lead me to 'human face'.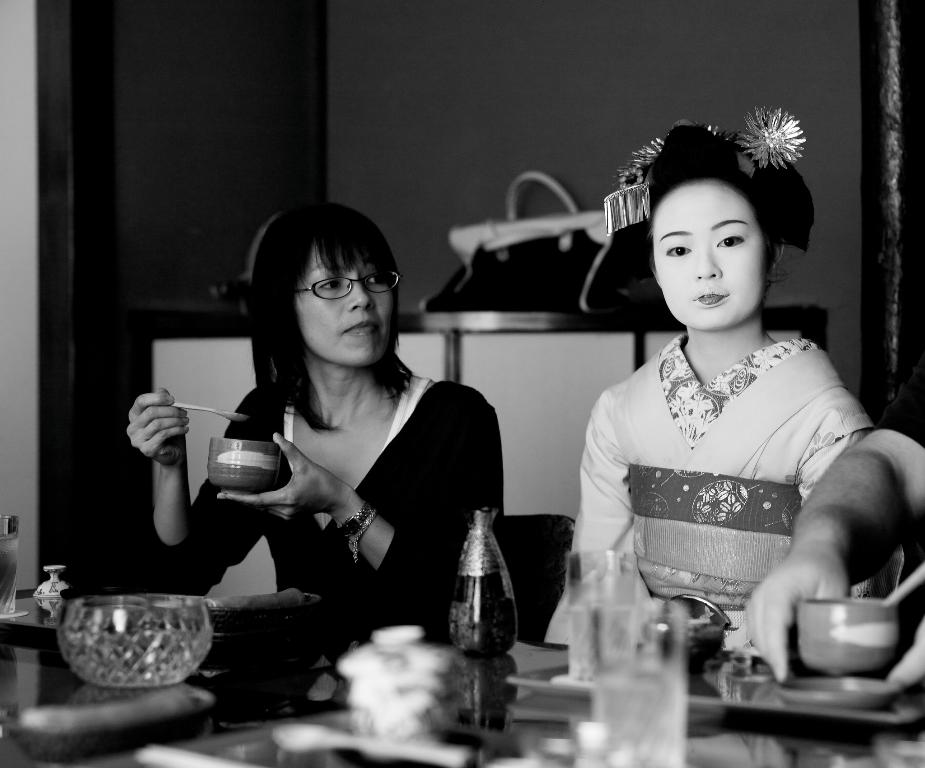
Lead to <box>652,178,769,331</box>.
